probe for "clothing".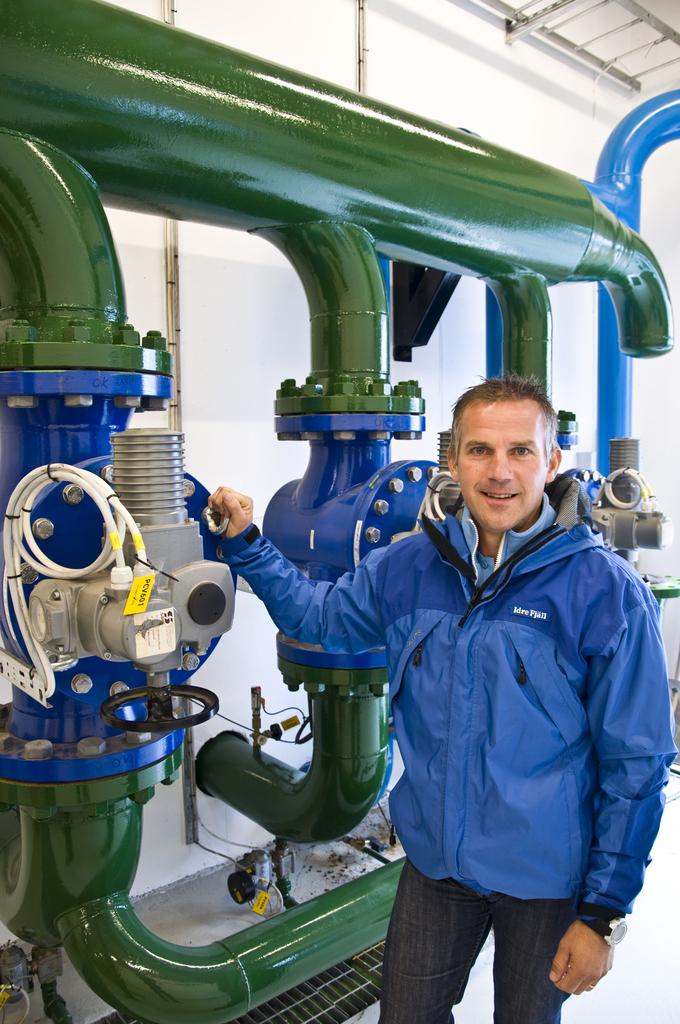
Probe result: detection(218, 492, 678, 1023).
